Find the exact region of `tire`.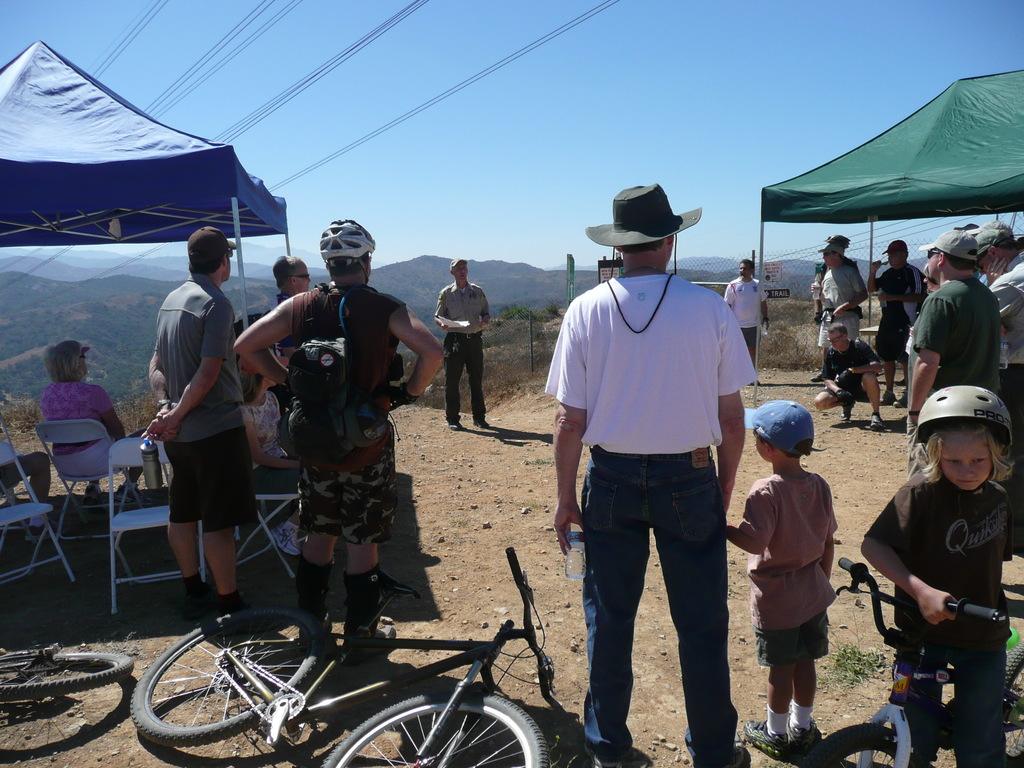
Exact region: x1=803, y1=725, x2=916, y2=767.
